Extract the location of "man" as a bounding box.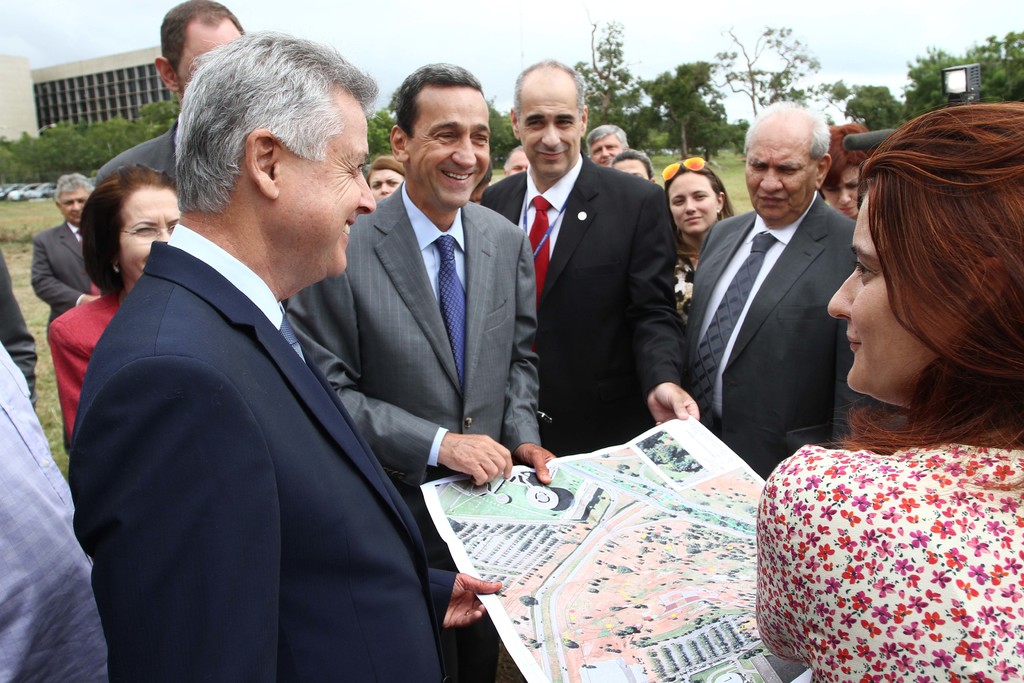
locate(68, 23, 444, 669).
